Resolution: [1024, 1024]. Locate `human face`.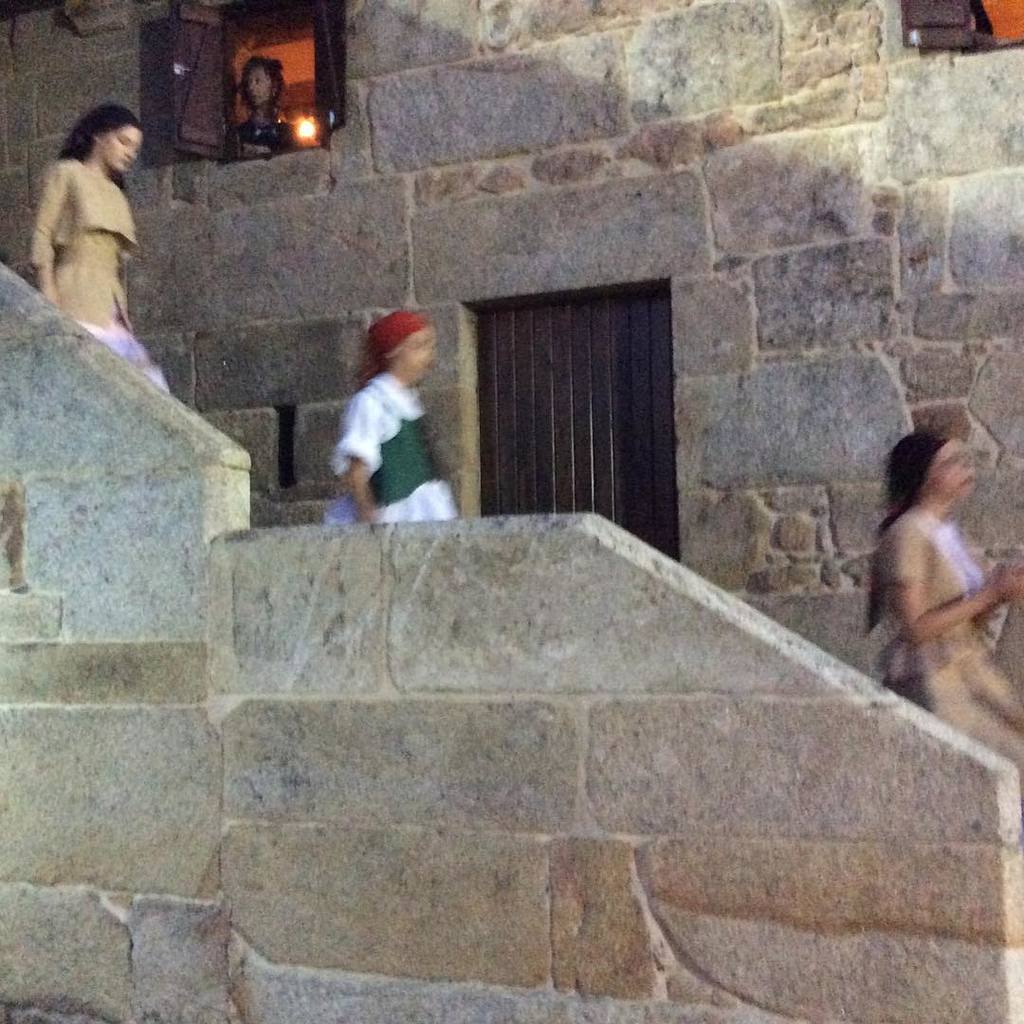
[left=97, top=126, right=143, bottom=174].
